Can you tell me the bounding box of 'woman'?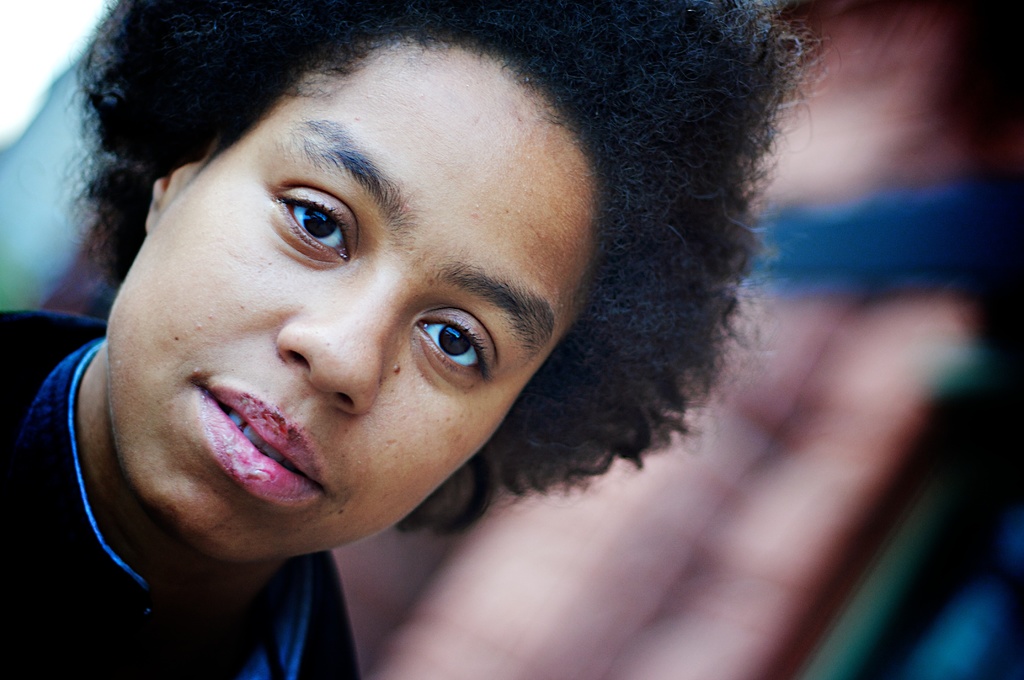
select_region(18, 20, 871, 647).
